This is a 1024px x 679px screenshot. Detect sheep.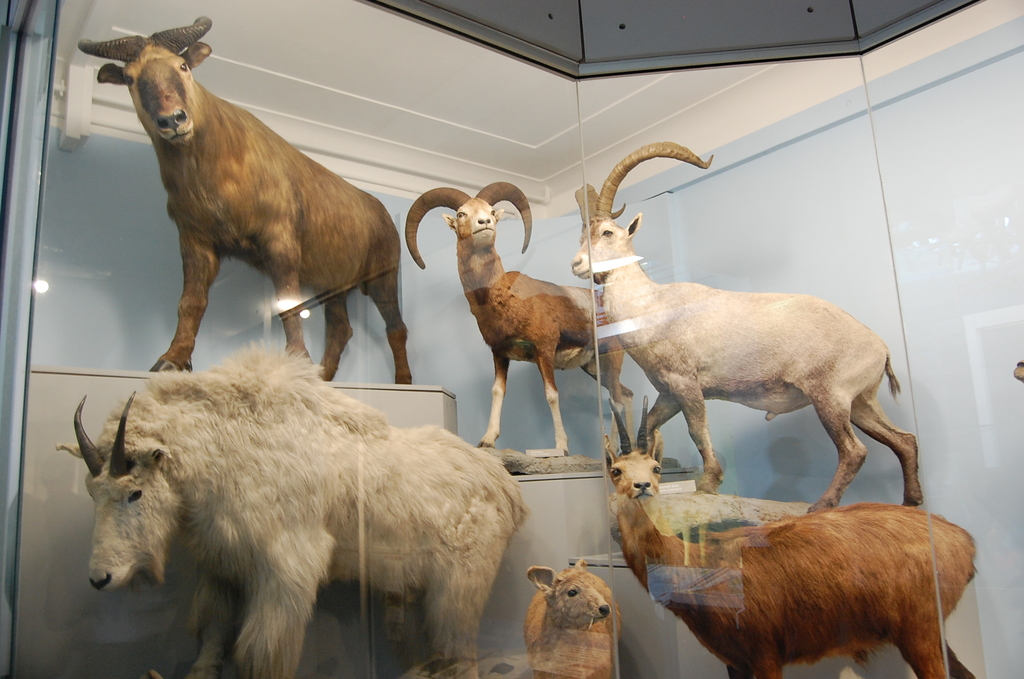
box(405, 179, 636, 459).
